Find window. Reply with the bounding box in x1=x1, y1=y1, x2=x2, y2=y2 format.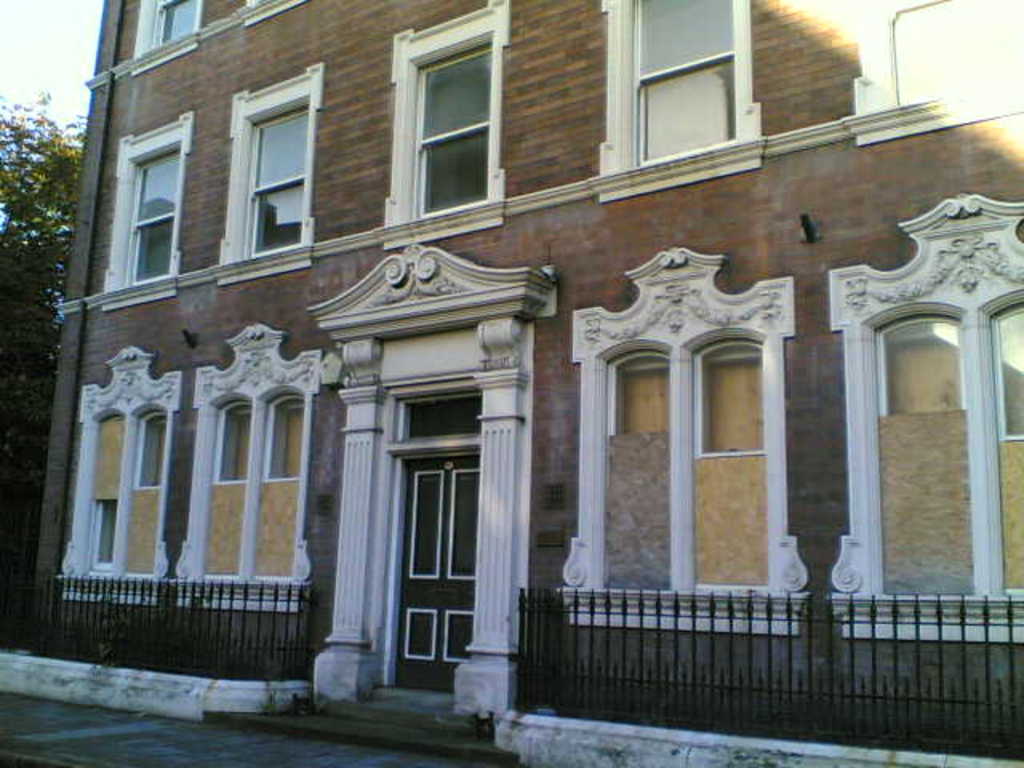
x1=387, y1=19, x2=507, y2=221.
